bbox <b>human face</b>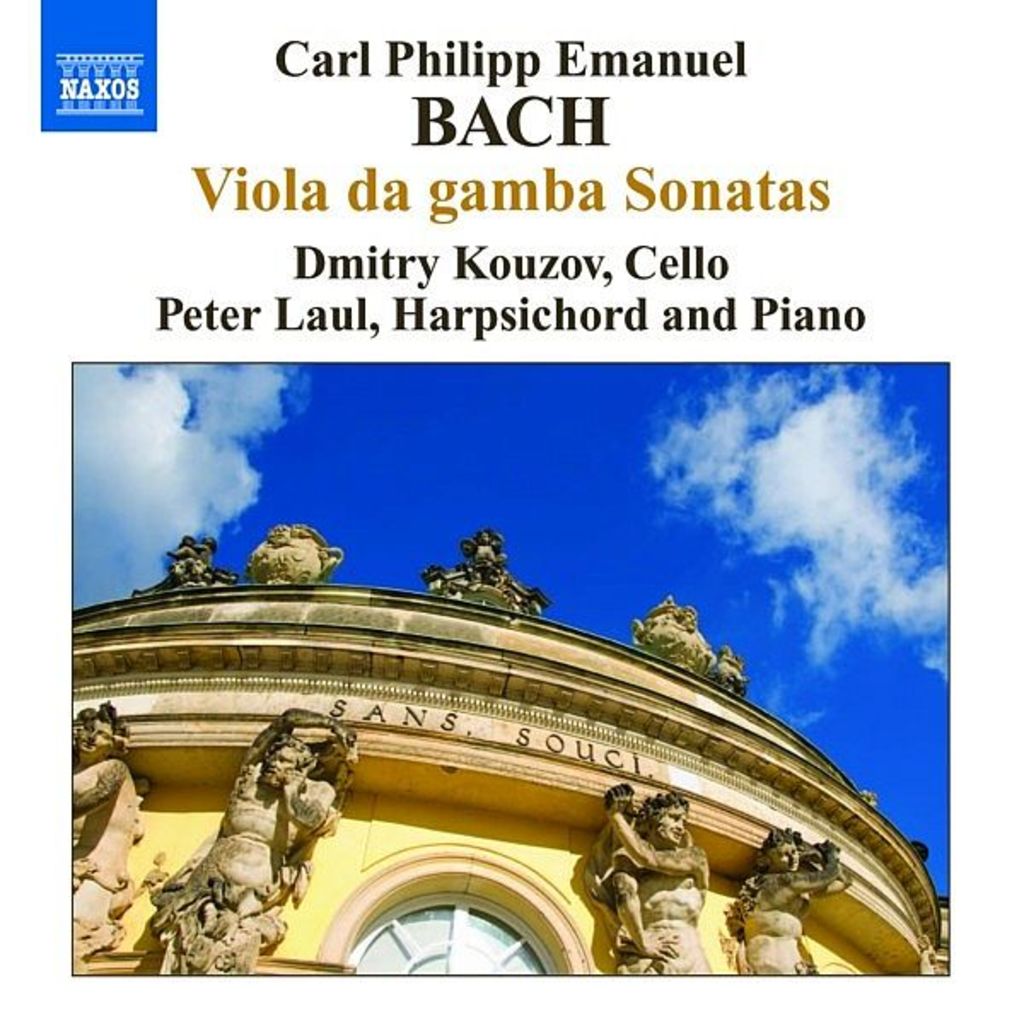
79 722 109 753
